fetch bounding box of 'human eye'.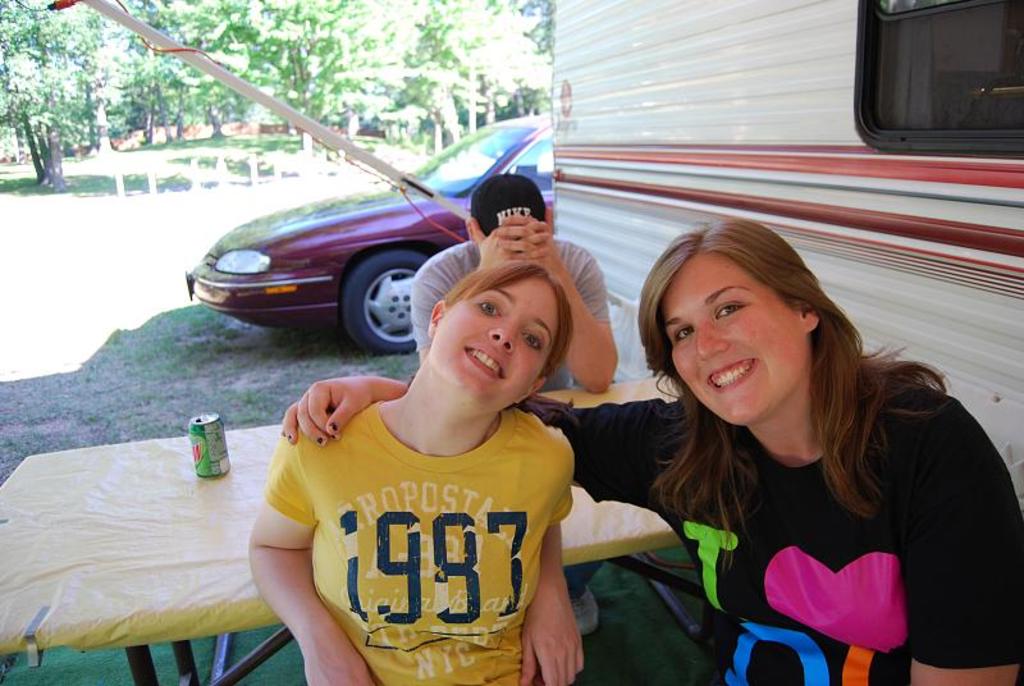
Bbox: <region>517, 324, 543, 349</region>.
